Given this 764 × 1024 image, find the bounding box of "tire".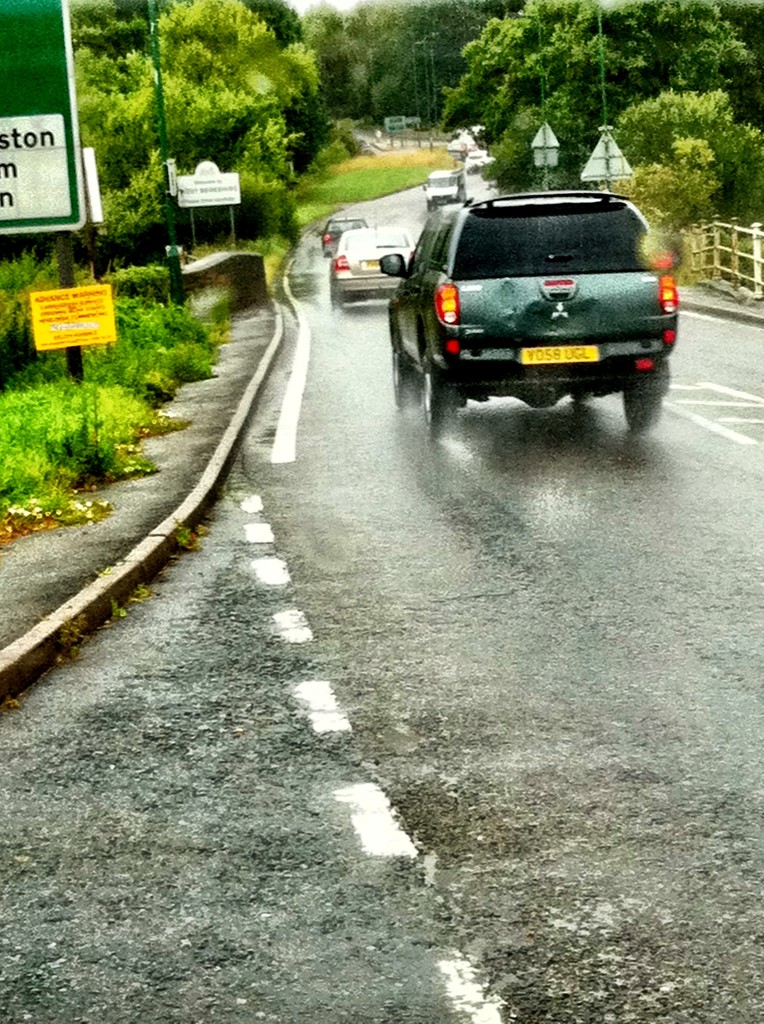
384,316,406,390.
